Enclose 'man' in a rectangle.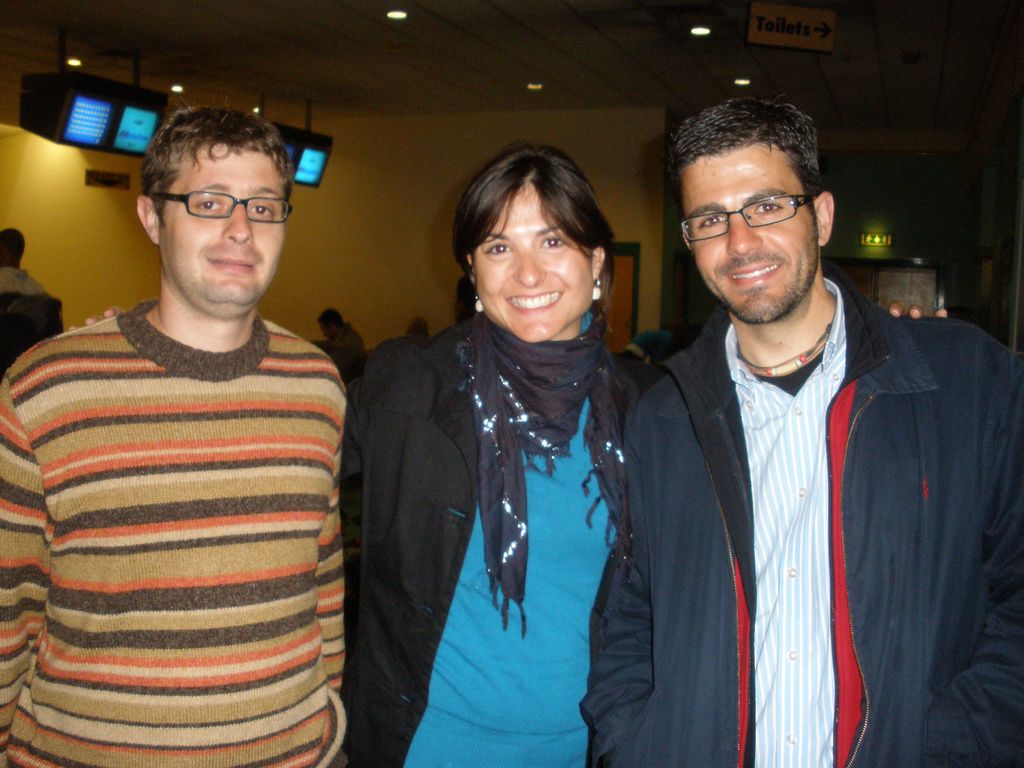
[0, 99, 346, 767].
